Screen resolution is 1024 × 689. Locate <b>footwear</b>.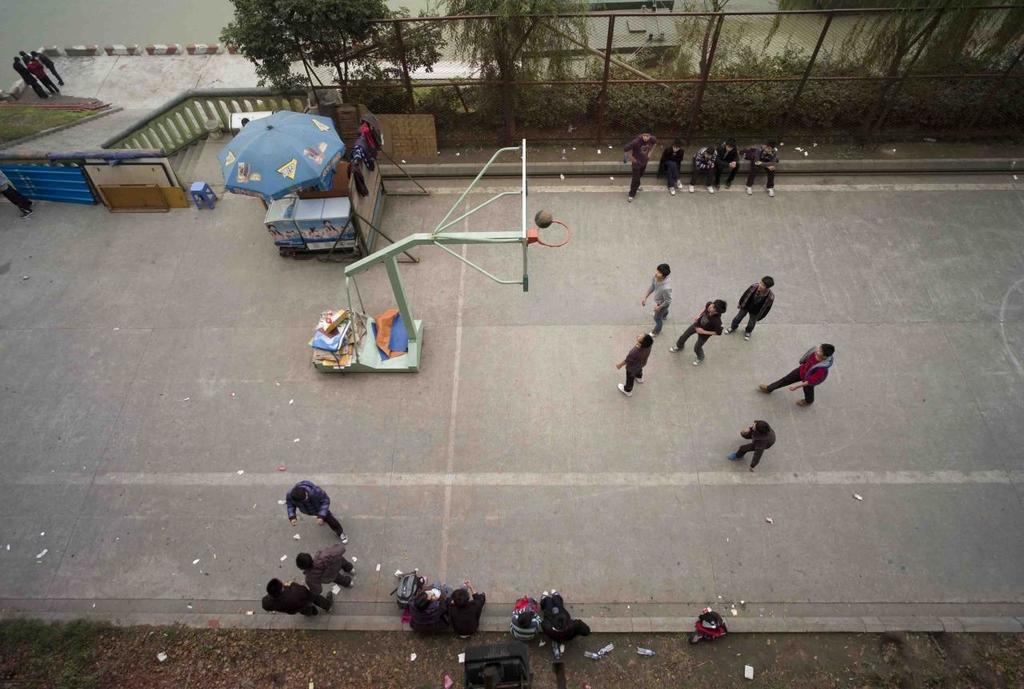
(x1=750, y1=466, x2=755, y2=480).
